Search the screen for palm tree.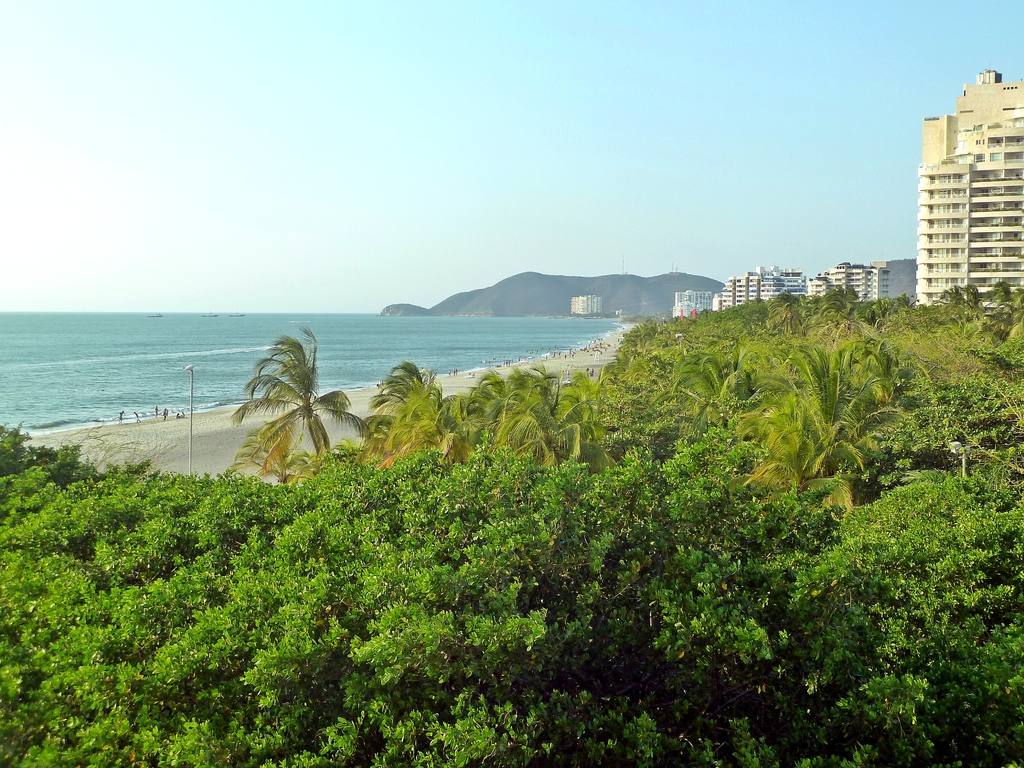
Found at 852,338,900,429.
